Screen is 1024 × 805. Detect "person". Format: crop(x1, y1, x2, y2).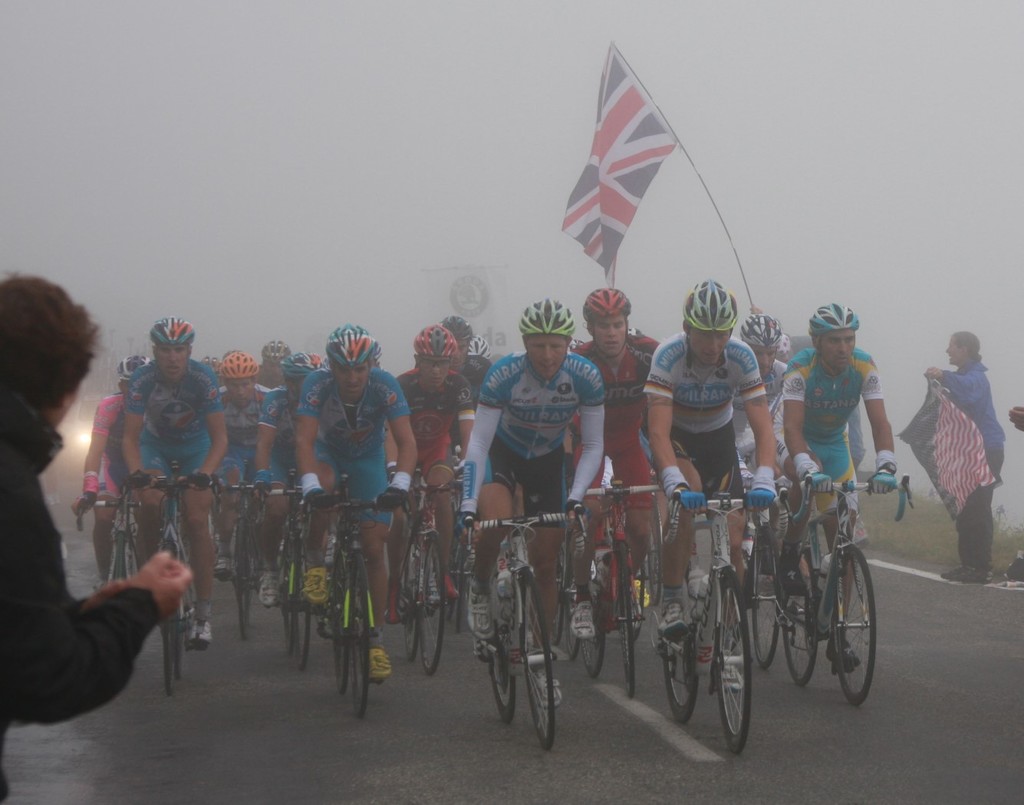
crop(570, 287, 660, 631).
